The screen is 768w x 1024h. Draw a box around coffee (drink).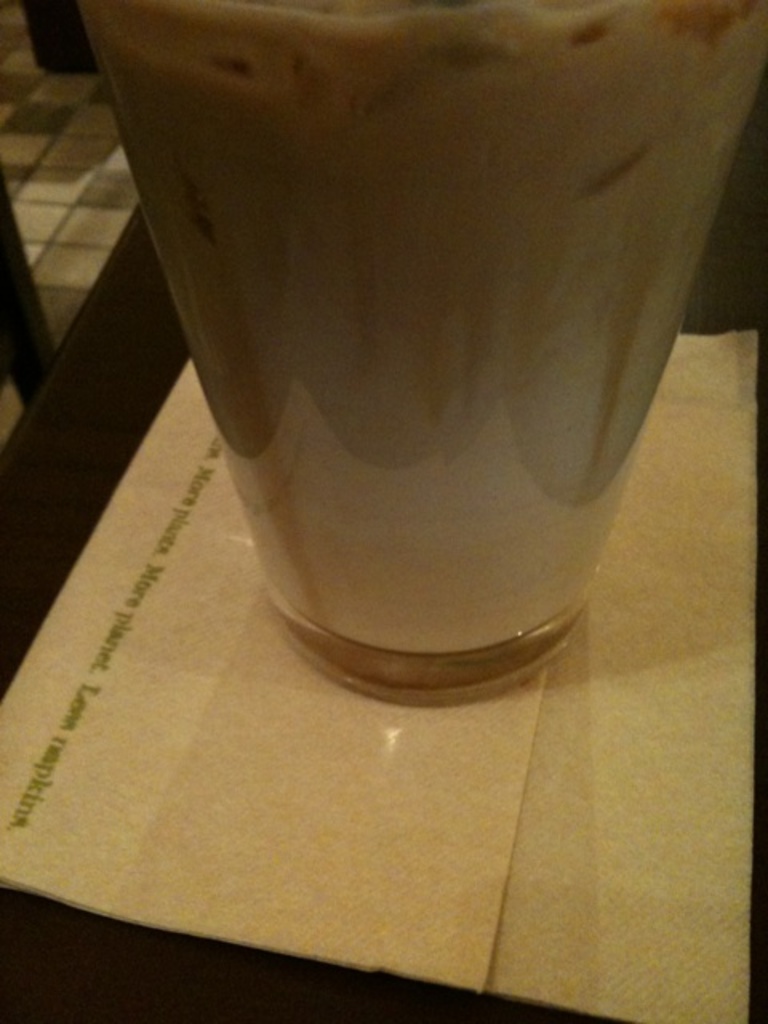
<region>59, 0, 766, 693</region>.
